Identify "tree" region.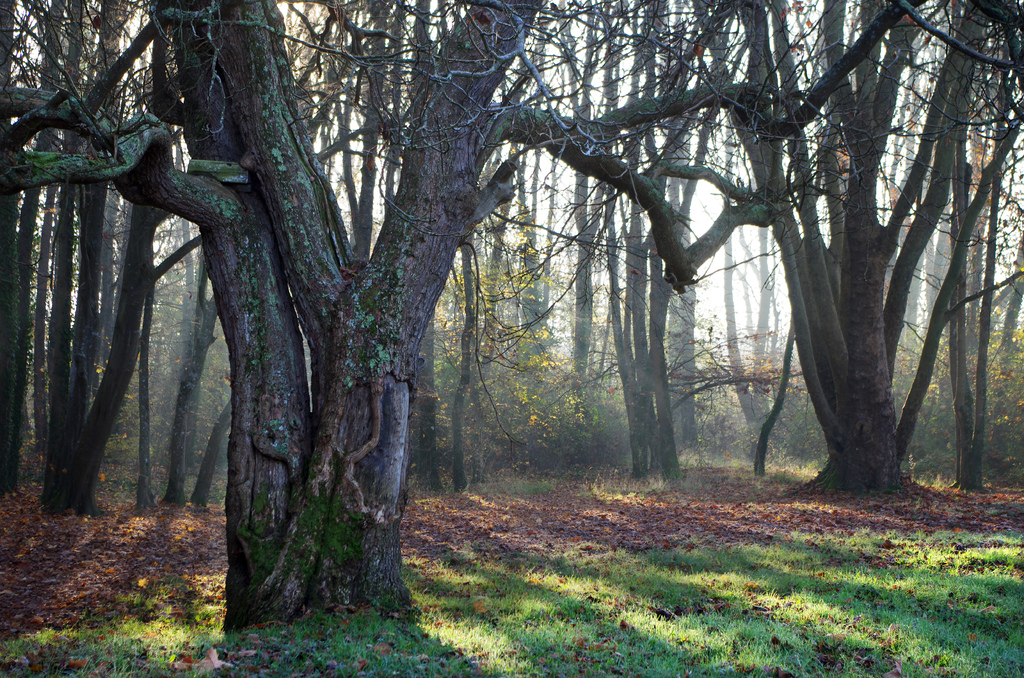
Region: rect(687, 0, 1023, 492).
